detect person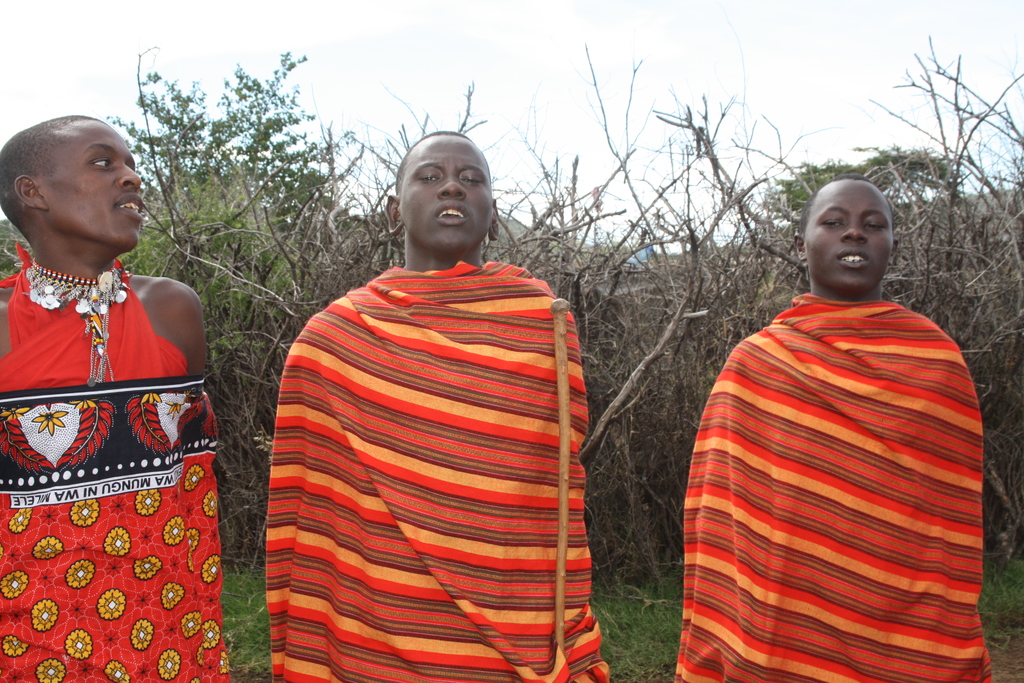
[x1=668, y1=173, x2=992, y2=682]
